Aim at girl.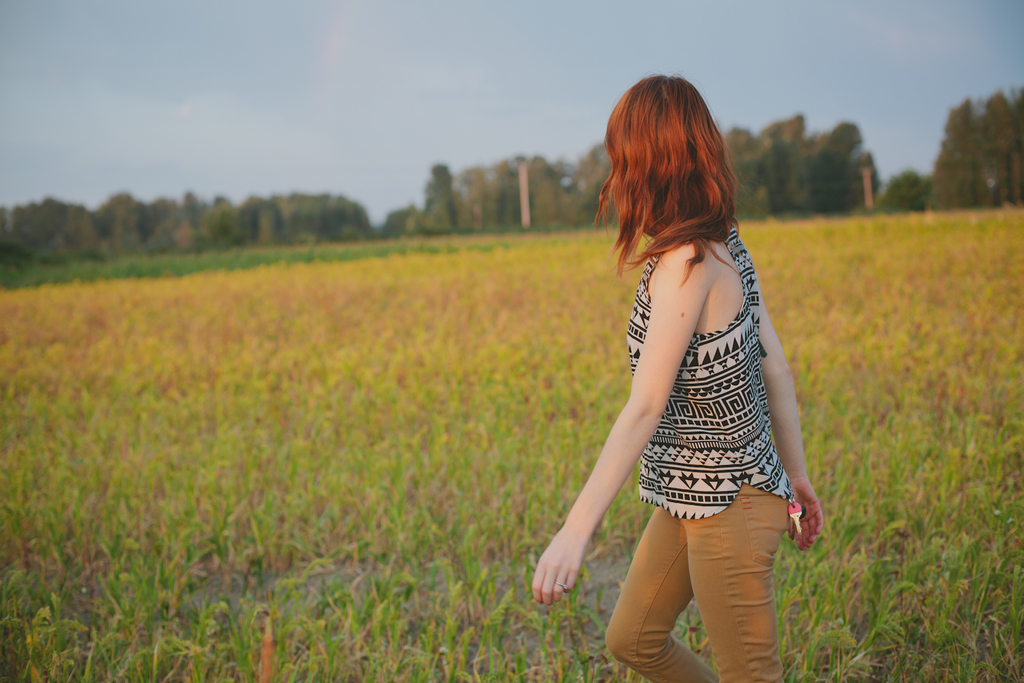
Aimed at bbox=[530, 67, 826, 682].
